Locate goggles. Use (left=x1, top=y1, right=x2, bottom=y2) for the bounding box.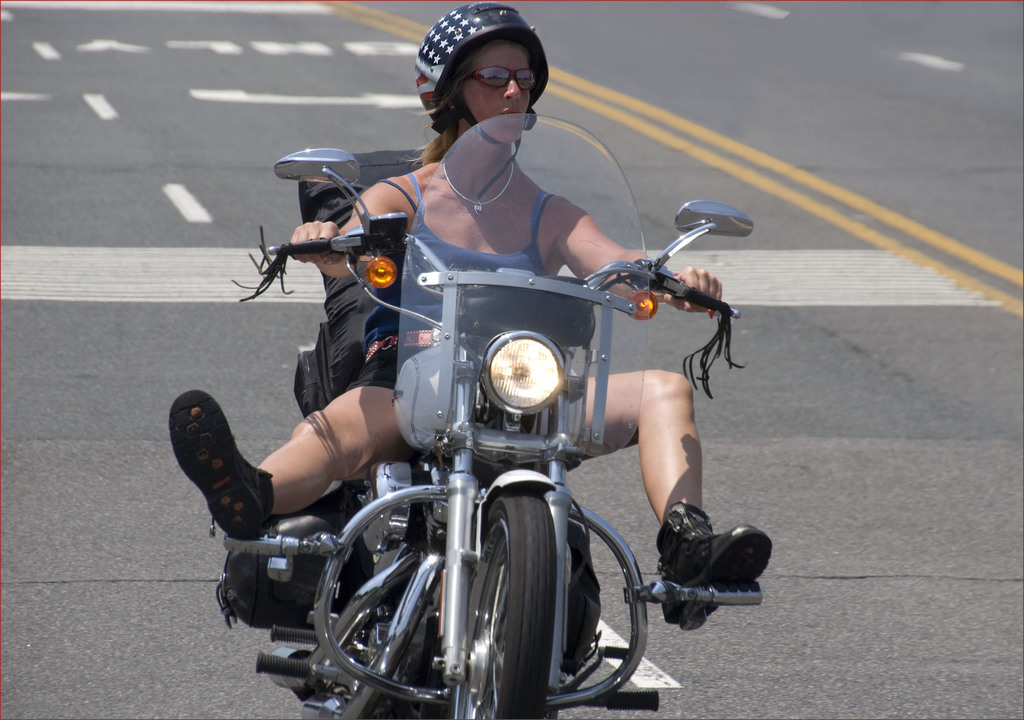
(left=463, top=70, right=536, bottom=92).
